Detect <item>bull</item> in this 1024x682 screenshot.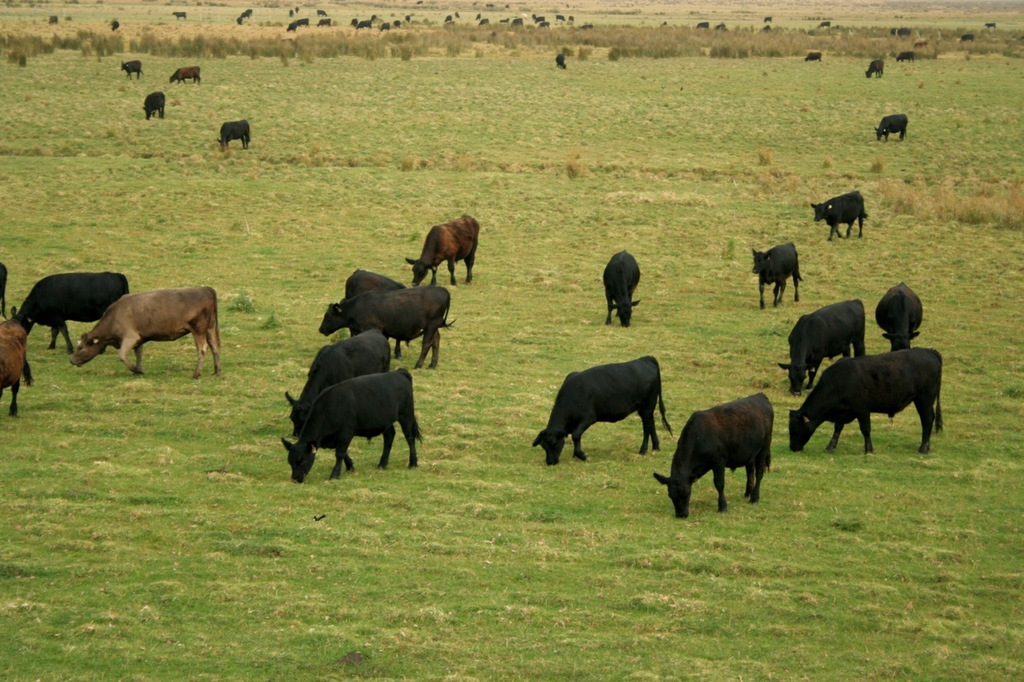
Detection: bbox=(803, 50, 824, 61).
